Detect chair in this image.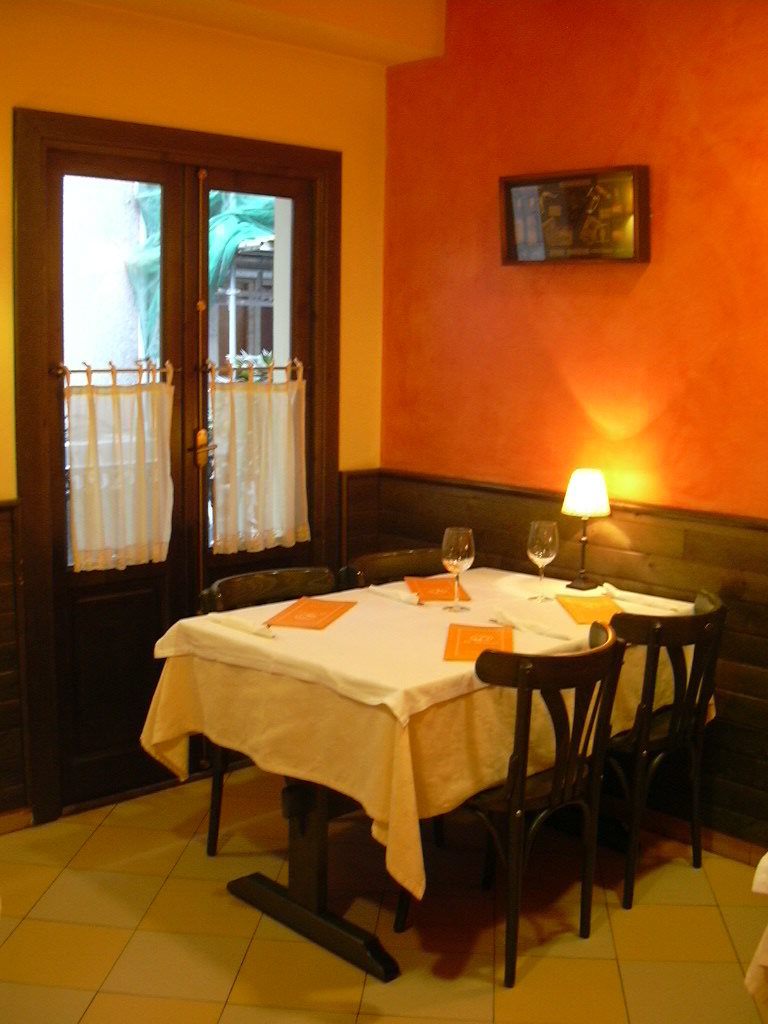
Detection: (left=349, top=544, right=451, bottom=589).
